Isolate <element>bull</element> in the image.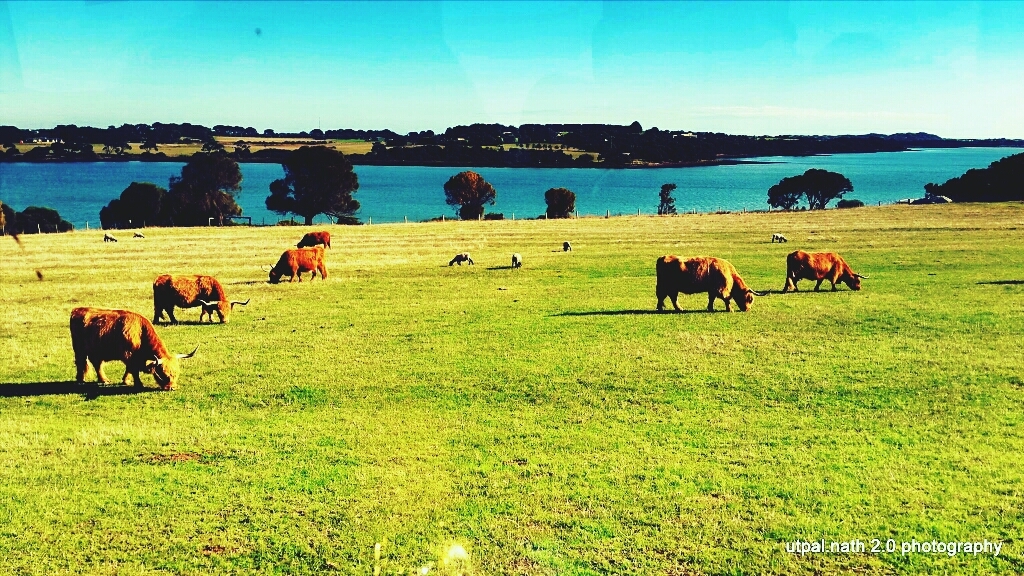
Isolated region: x1=652, y1=245, x2=766, y2=309.
